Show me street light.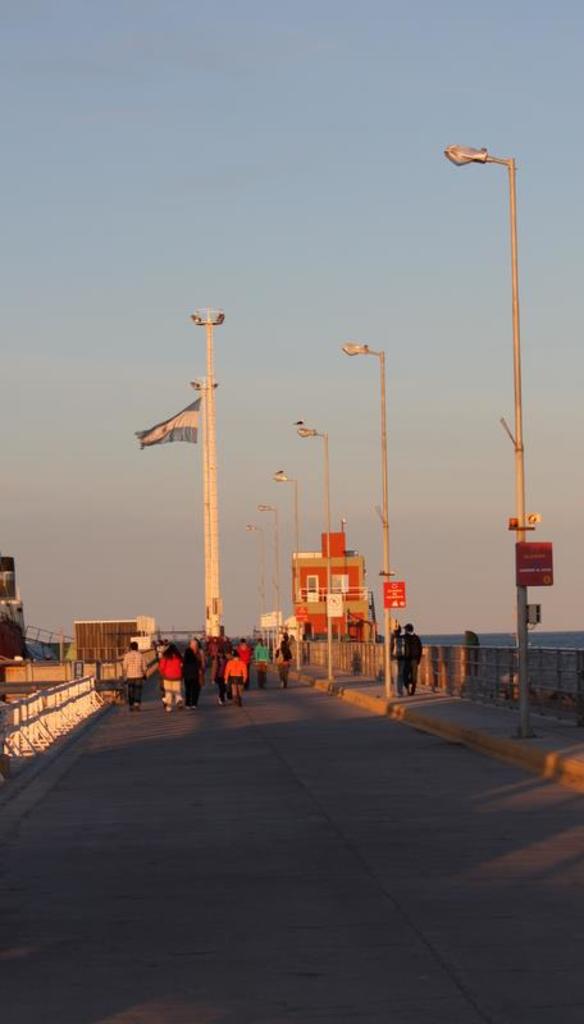
street light is here: [274, 472, 309, 677].
